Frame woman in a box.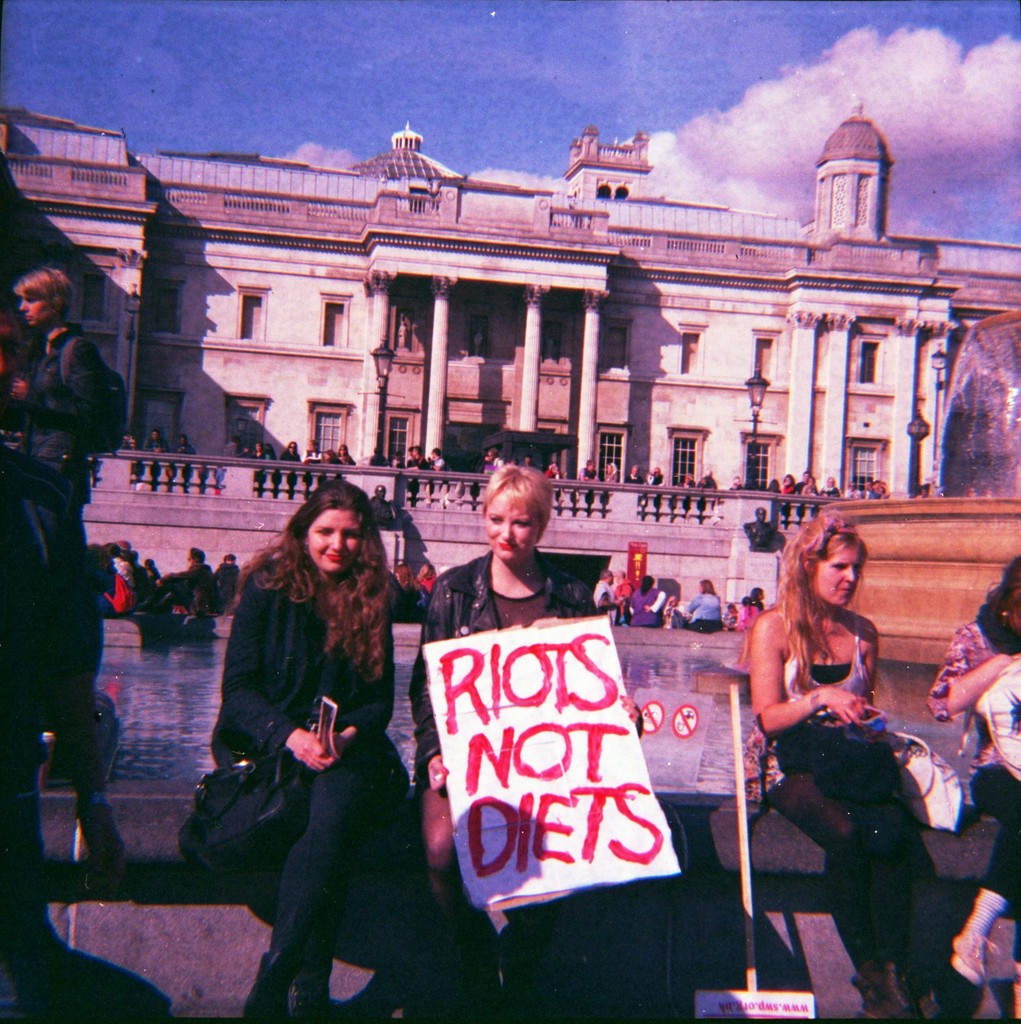
(left=339, top=442, right=354, bottom=467).
